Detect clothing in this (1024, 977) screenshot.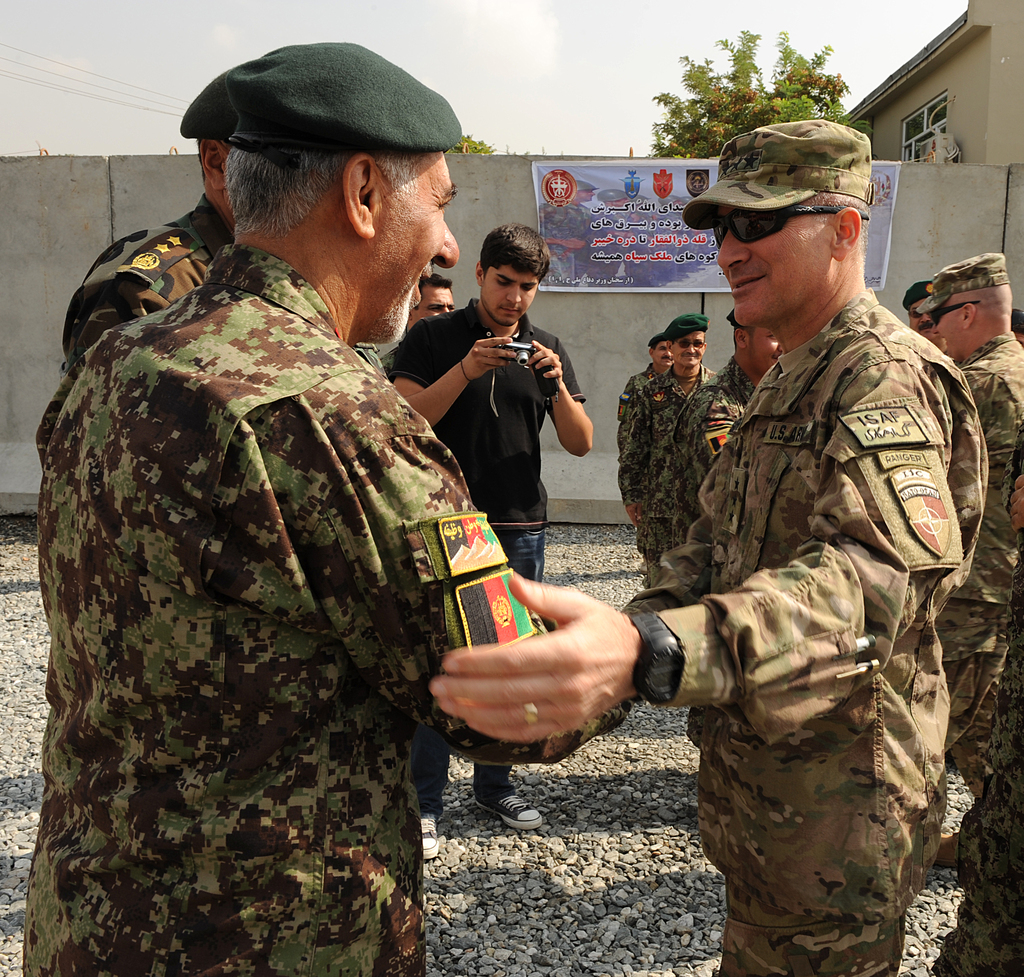
Detection: {"x1": 379, "y1": 343, "x2": 401, "y2": 374}.
